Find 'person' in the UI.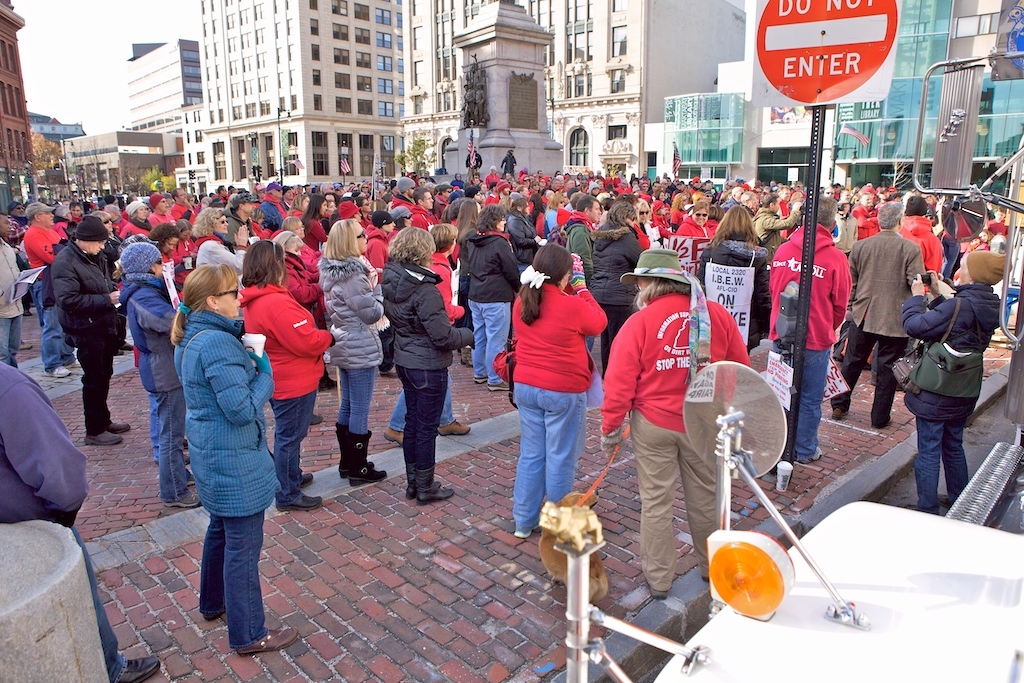
UI element at left=239, top=236, right=336, bottom=508.
